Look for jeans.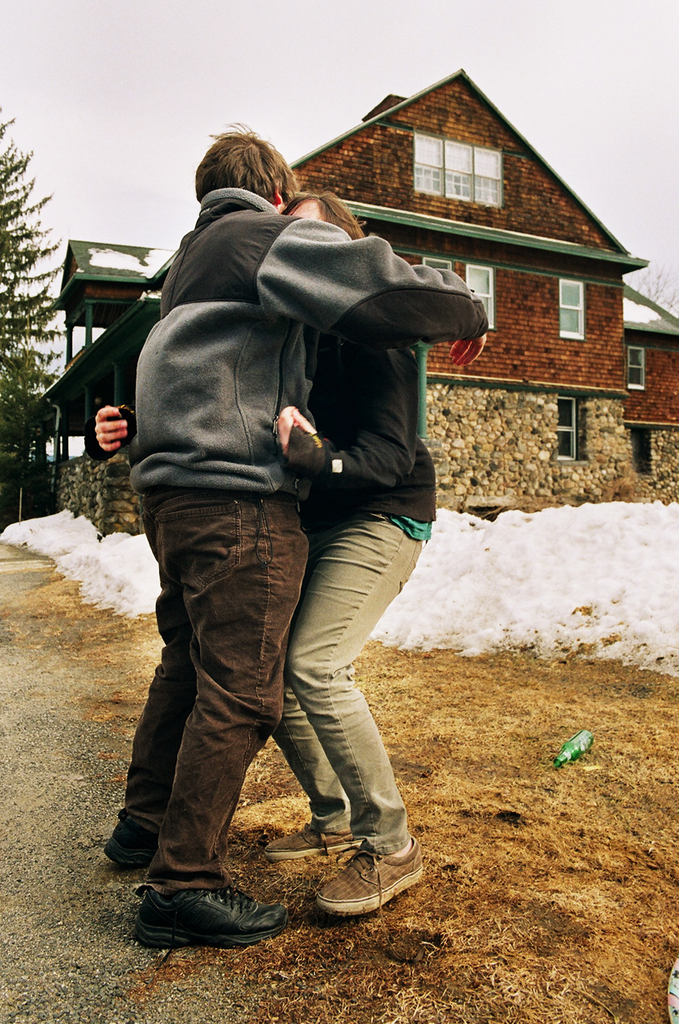
Found: 117,443,436,930.
